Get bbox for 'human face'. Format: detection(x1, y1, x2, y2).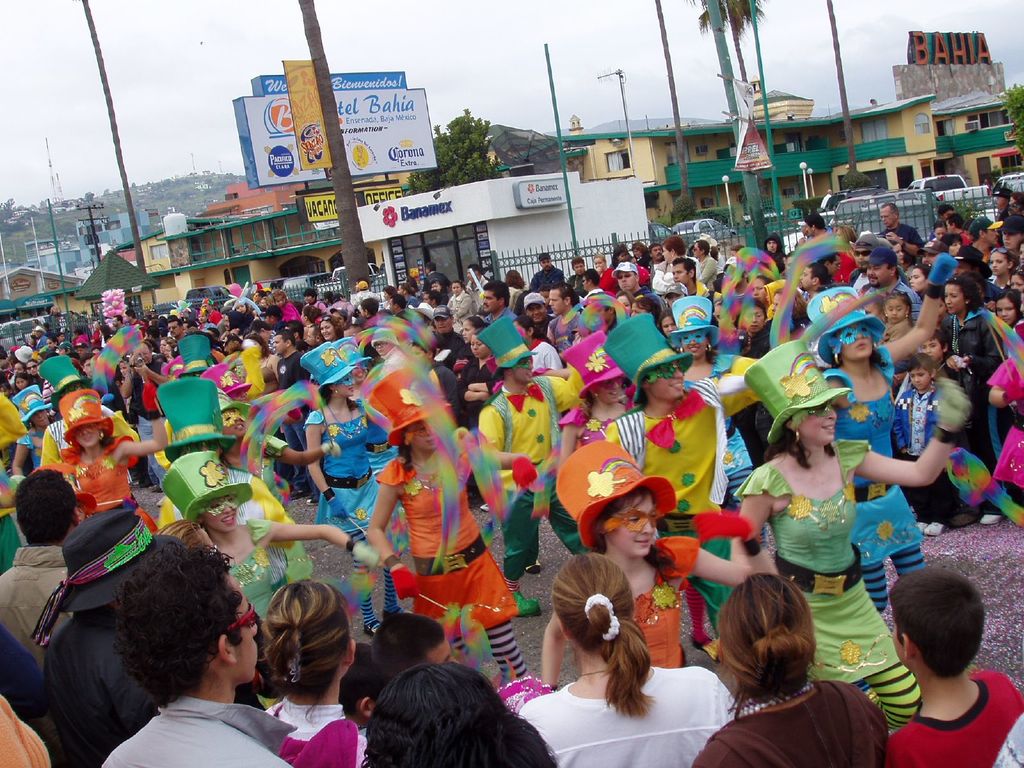
detection(223, 577, 255, 674).
